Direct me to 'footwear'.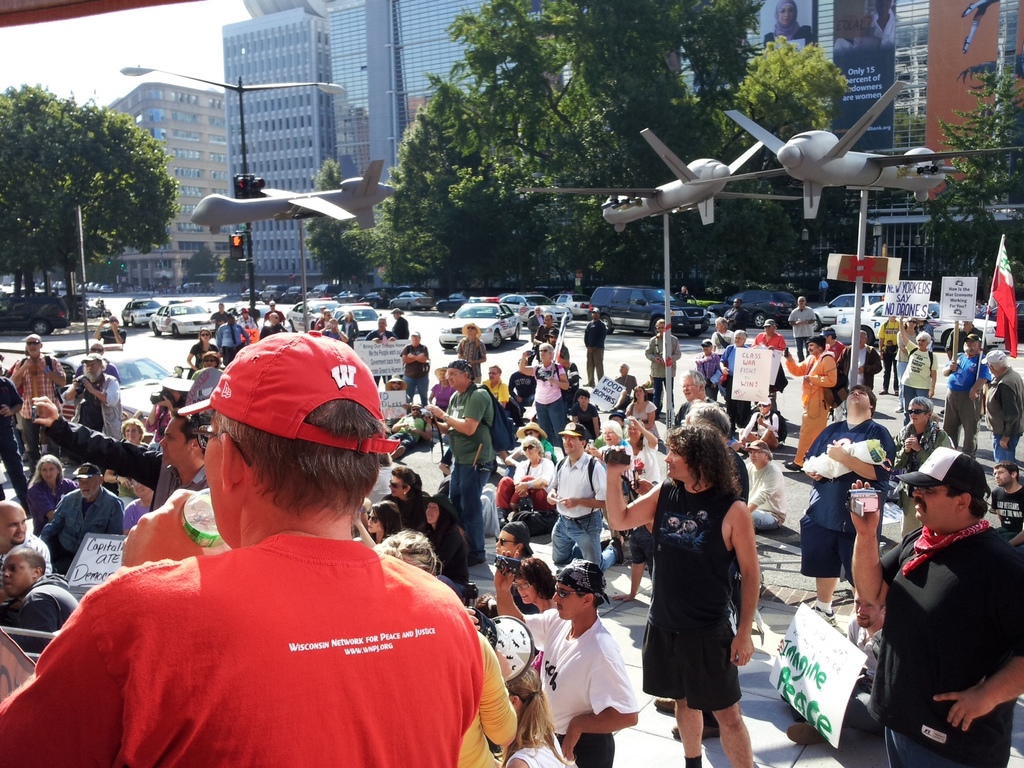
Direction: [783, 710, 829, 749].
